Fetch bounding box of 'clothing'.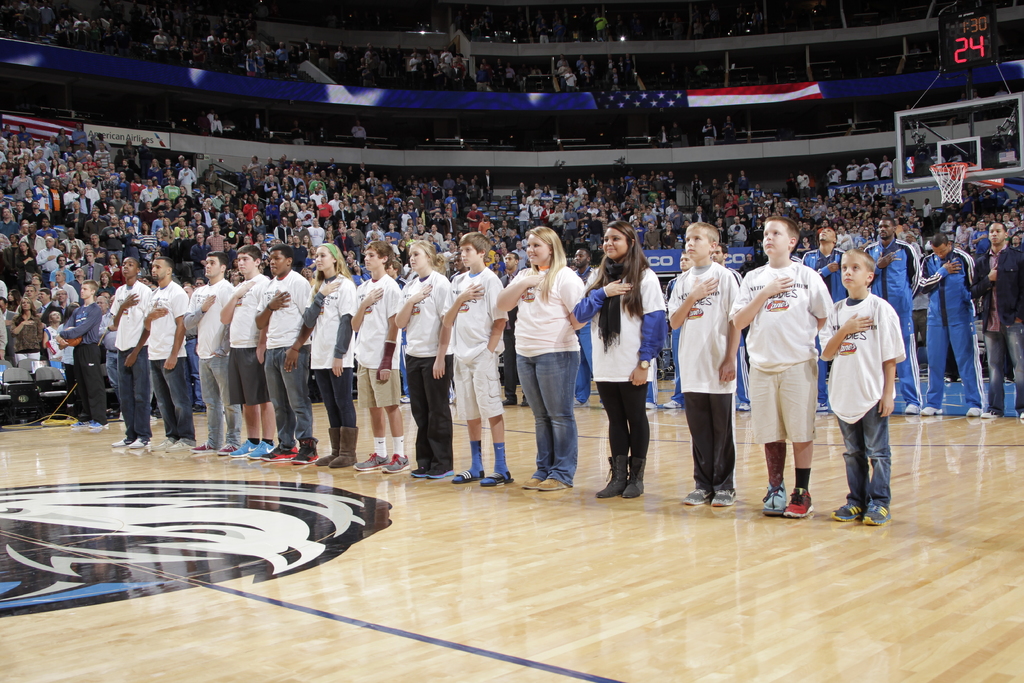
Bbox: left=143, top=284, right=184, bottom=447.
